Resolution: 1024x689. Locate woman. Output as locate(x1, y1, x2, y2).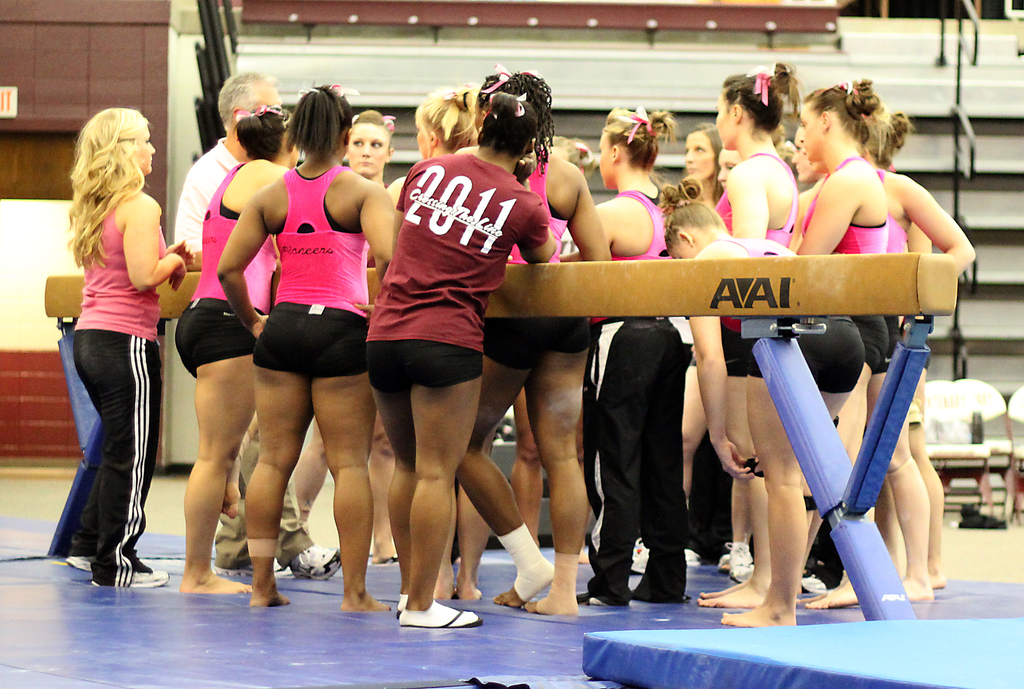
locate(675, 118, 723, 516).
